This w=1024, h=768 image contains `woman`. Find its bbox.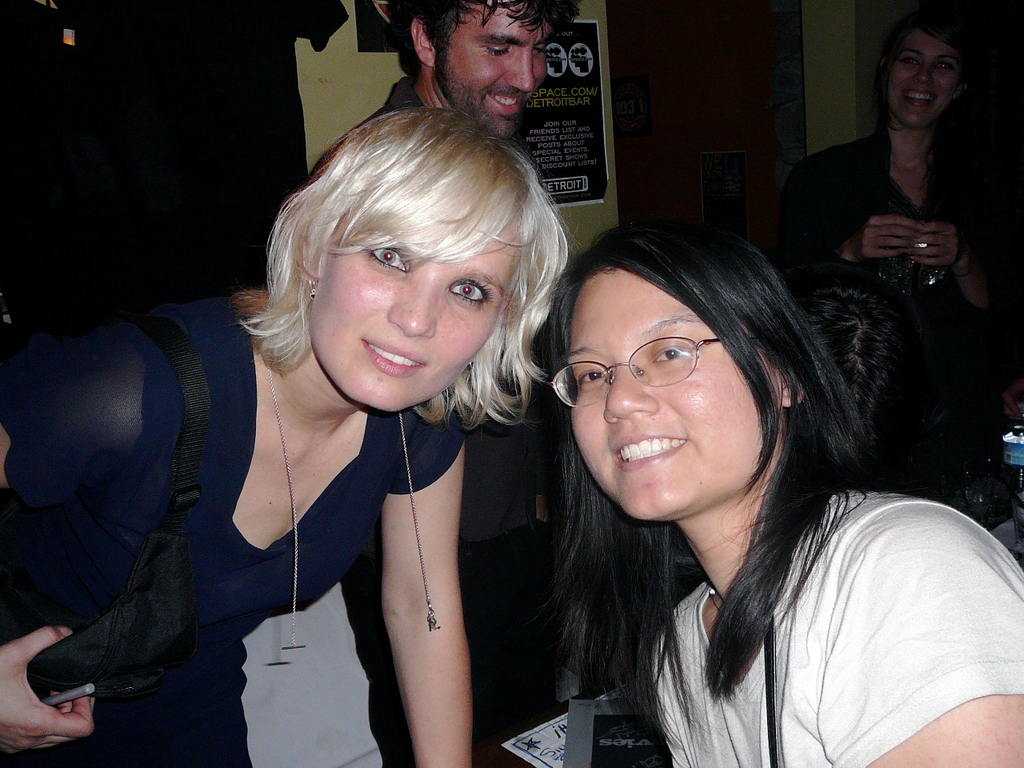
0 102 571 767.
